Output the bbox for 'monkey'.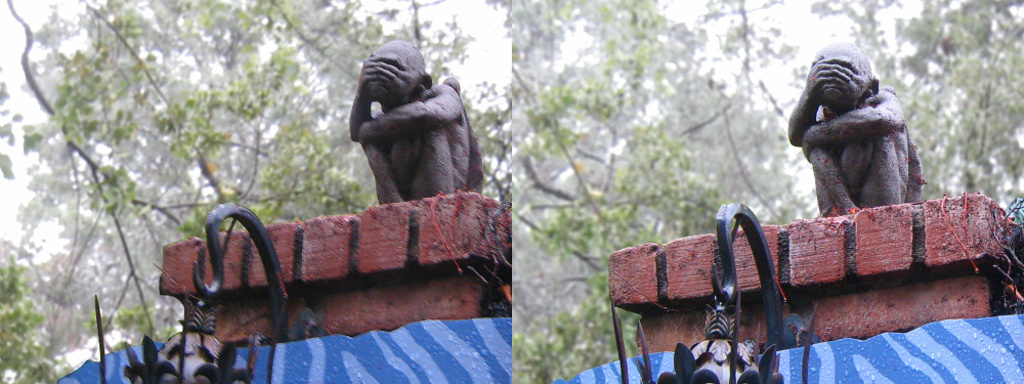
locate(784, 42, 921, 212).
